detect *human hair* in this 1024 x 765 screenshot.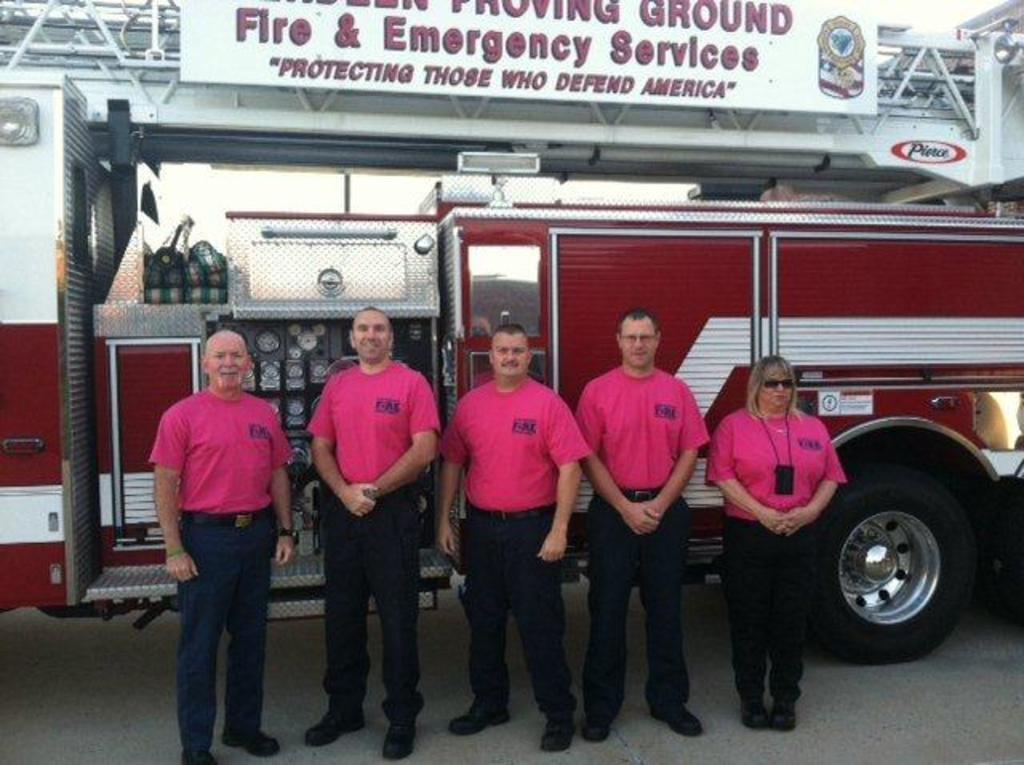
Detection: 493,323,531,334.
